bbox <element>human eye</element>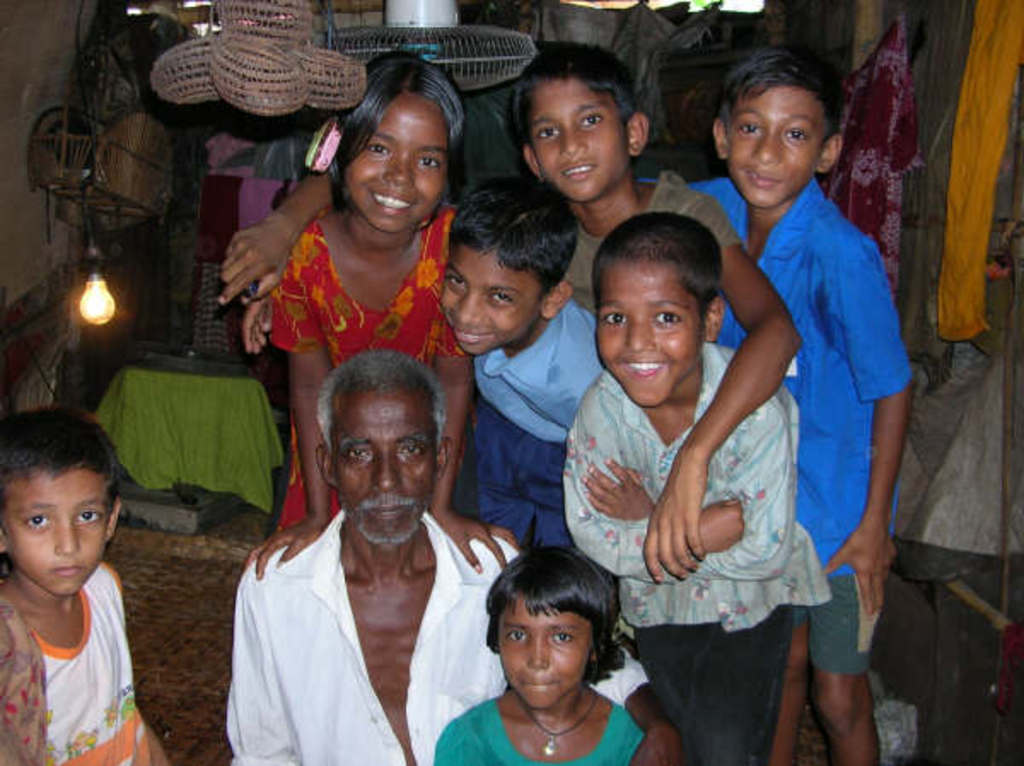
{"x1": 654, "y1": 307, "x2": 681, "y2": 329}
